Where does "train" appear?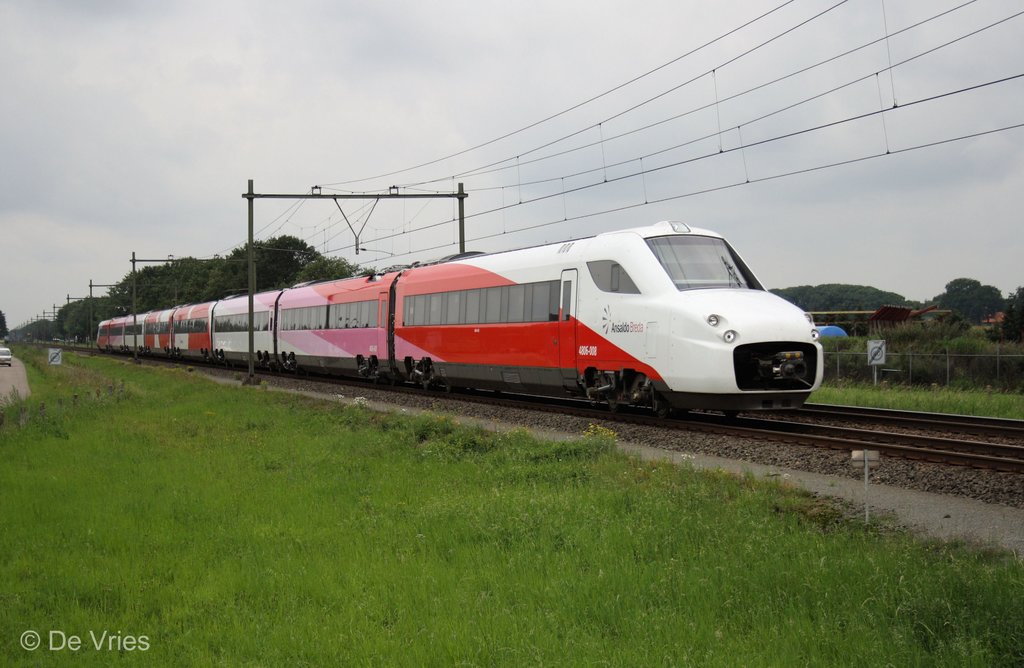
Appears at 97, 216, 822, 418.
